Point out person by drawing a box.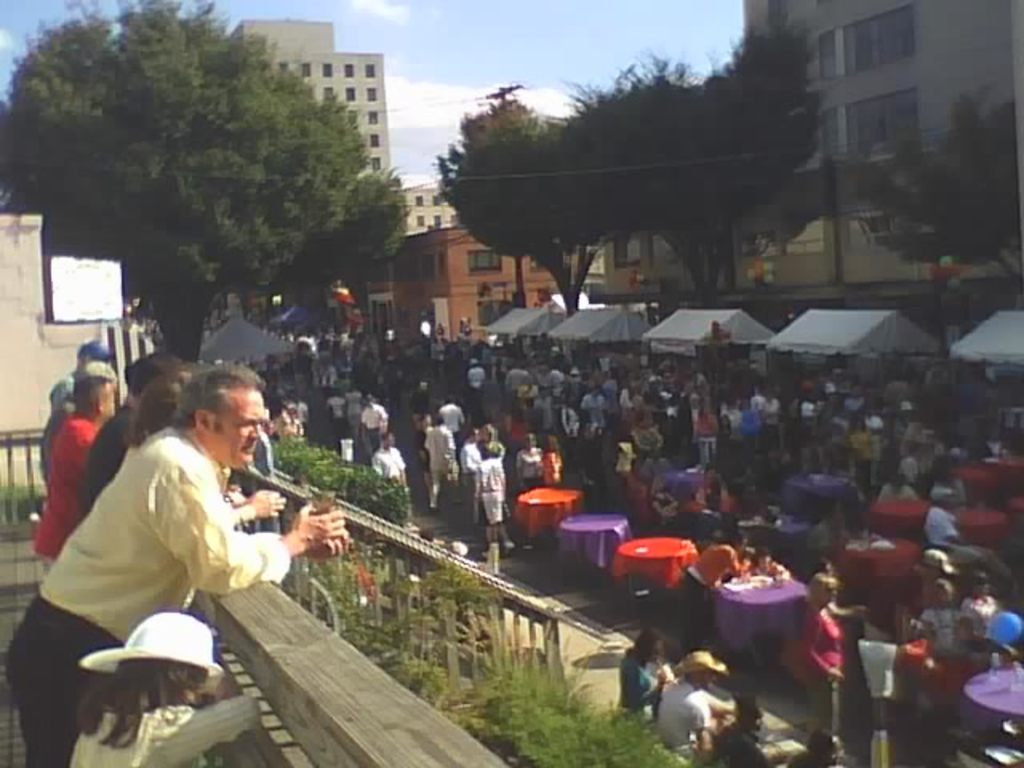
select_region(765, 390, 782, 450).
